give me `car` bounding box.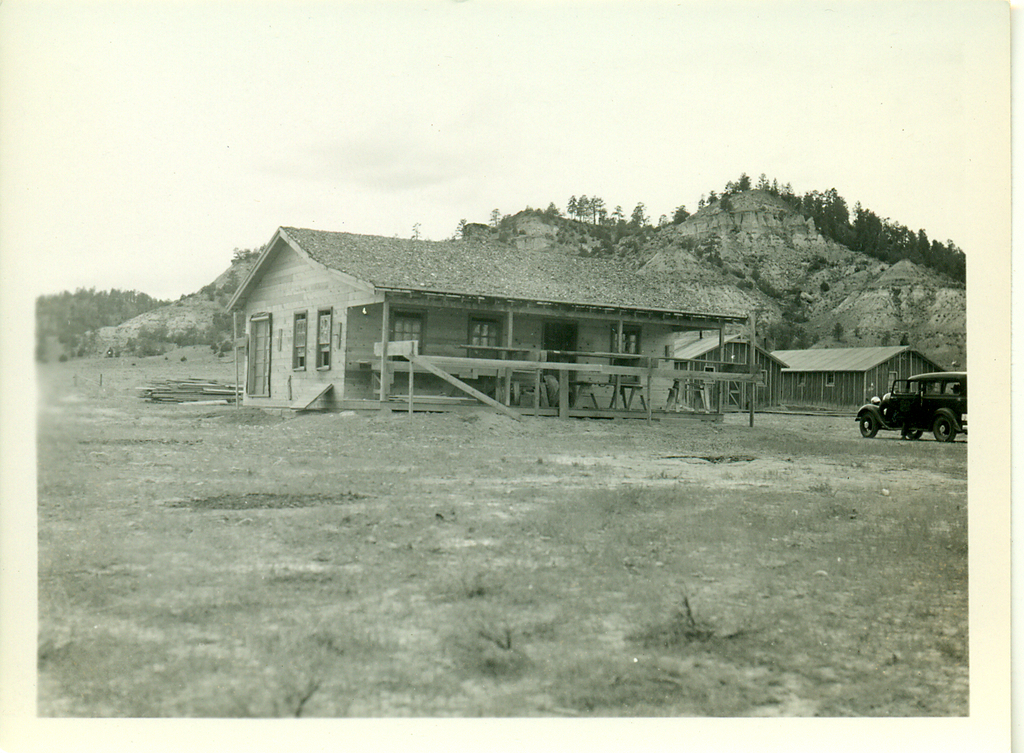
l=859, t=371, r=974, b=439.
